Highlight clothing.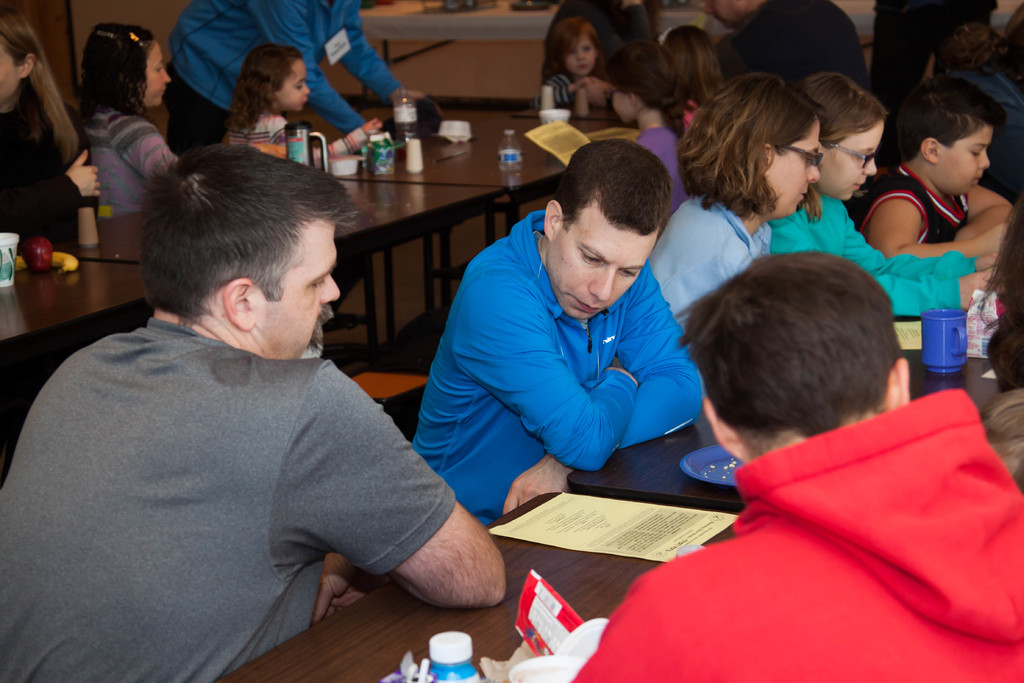
Highlighted region: <bbox>760, 205, 967, 322</bbox>.
